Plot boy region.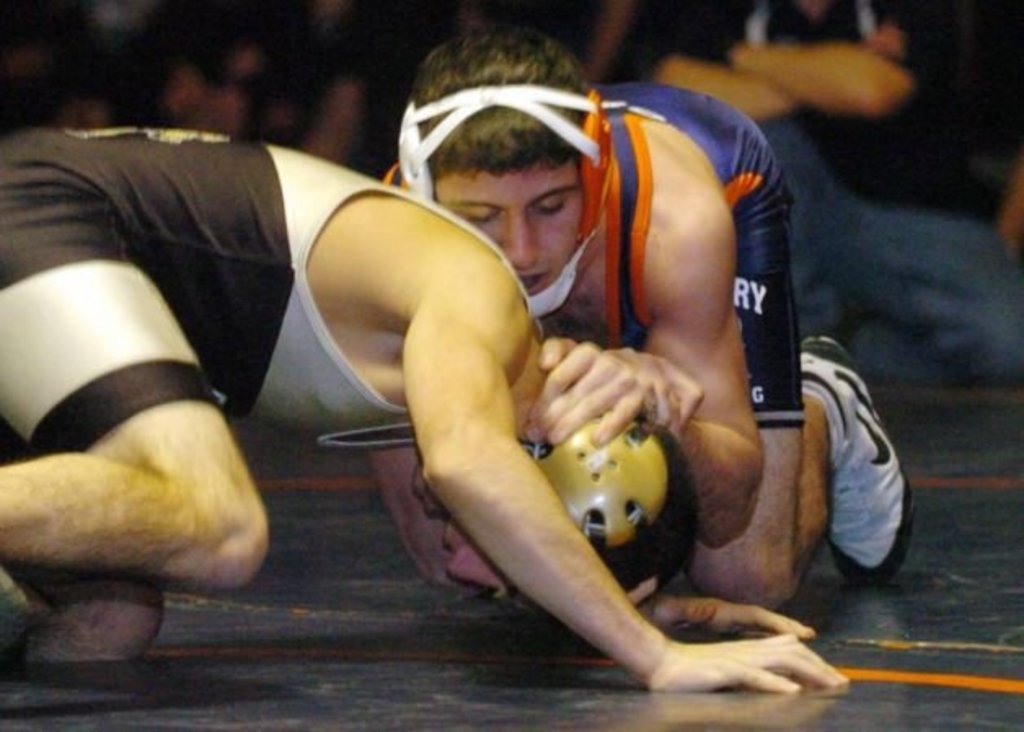
Plotted at detection(388, 23, 923, 610).
